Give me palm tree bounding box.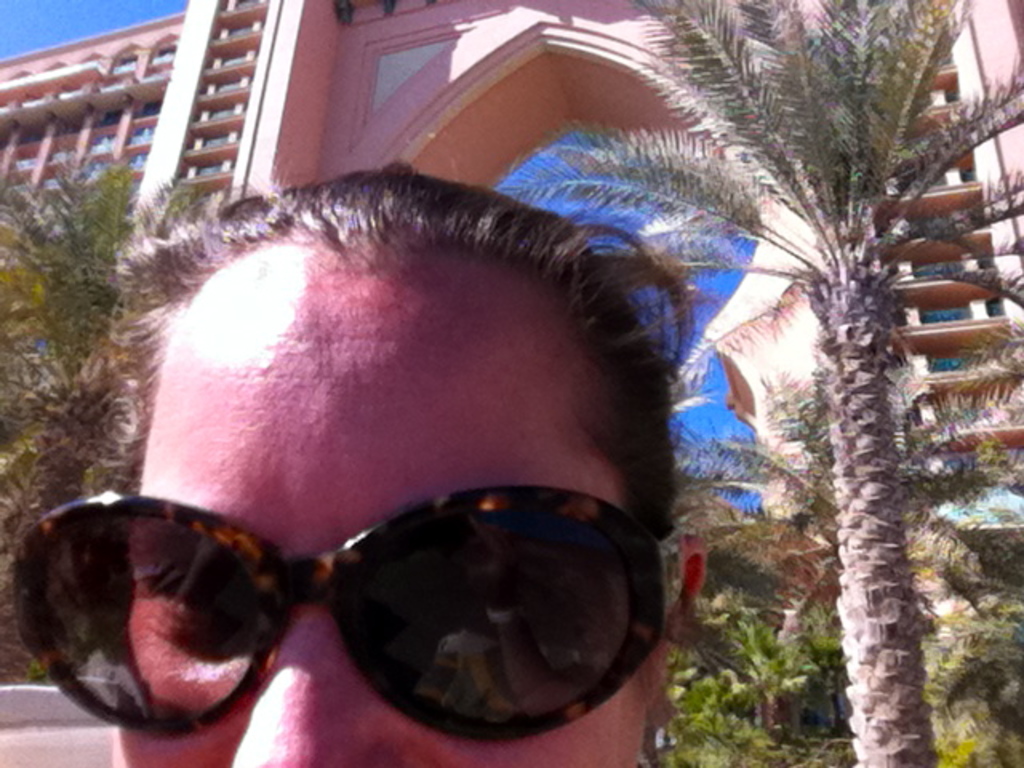
rect(0, 150, 133, 688).
